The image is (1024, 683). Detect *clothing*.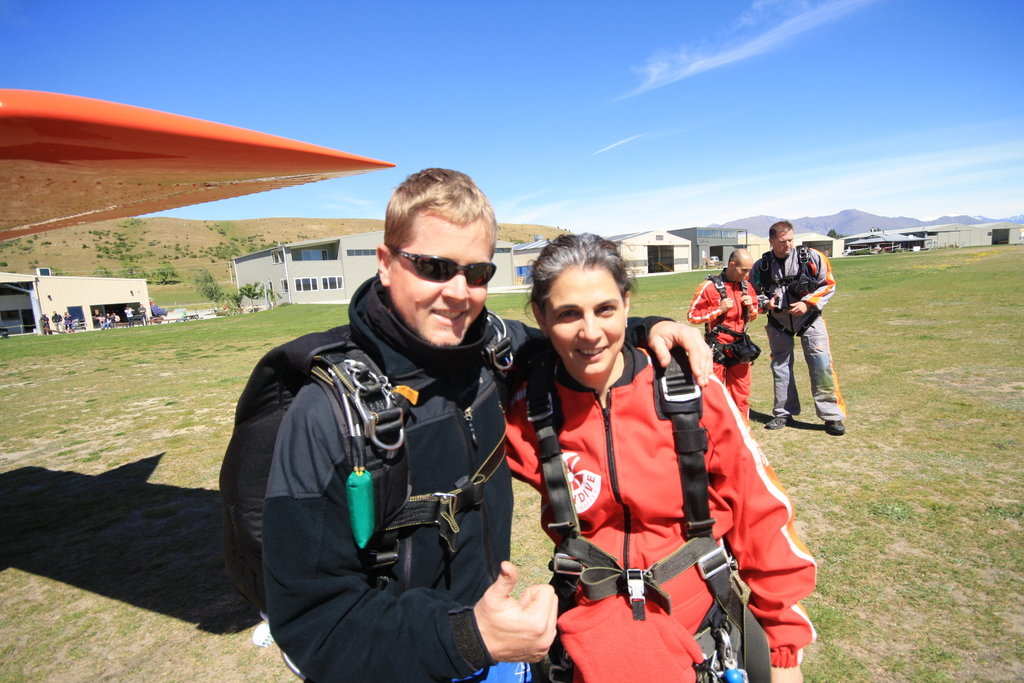
Detection: detection(508, 349, 822, 682).
